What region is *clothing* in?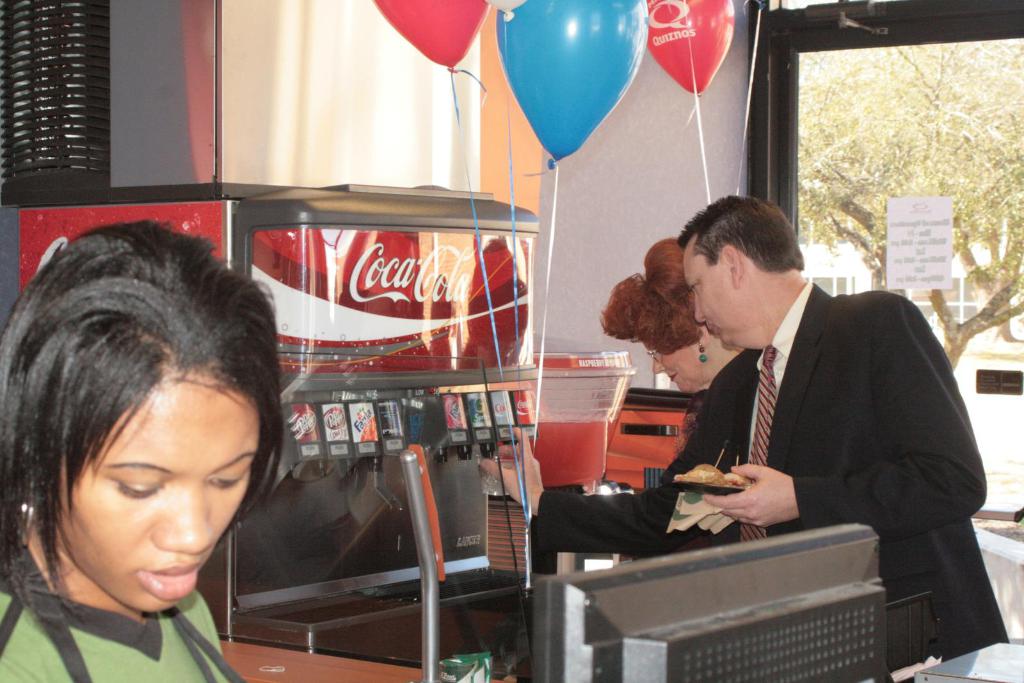
{"x1": 538, "y1": 280, "x2": 1011, "y2": 682}.
